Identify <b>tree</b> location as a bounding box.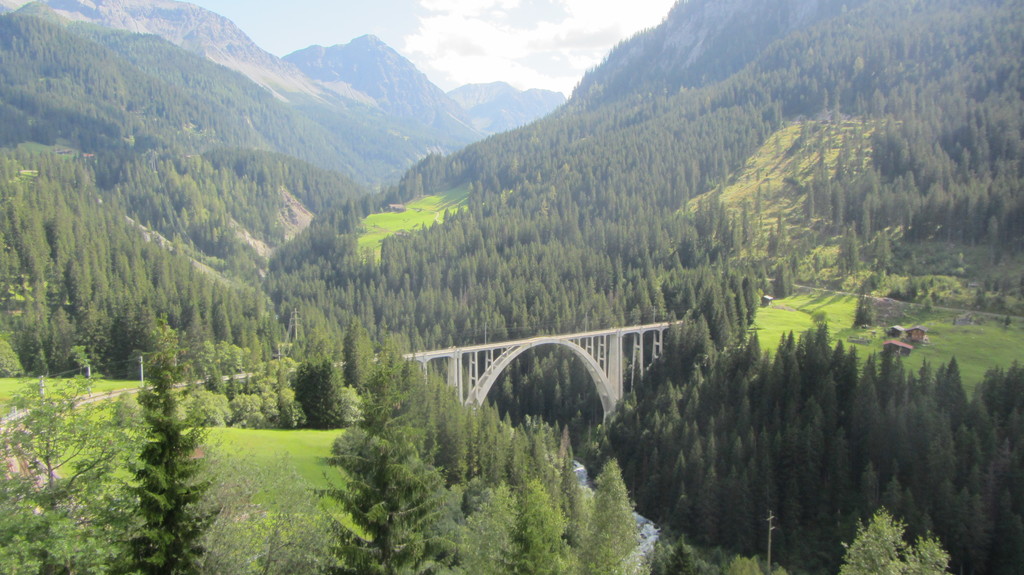
797 173 840 222.
